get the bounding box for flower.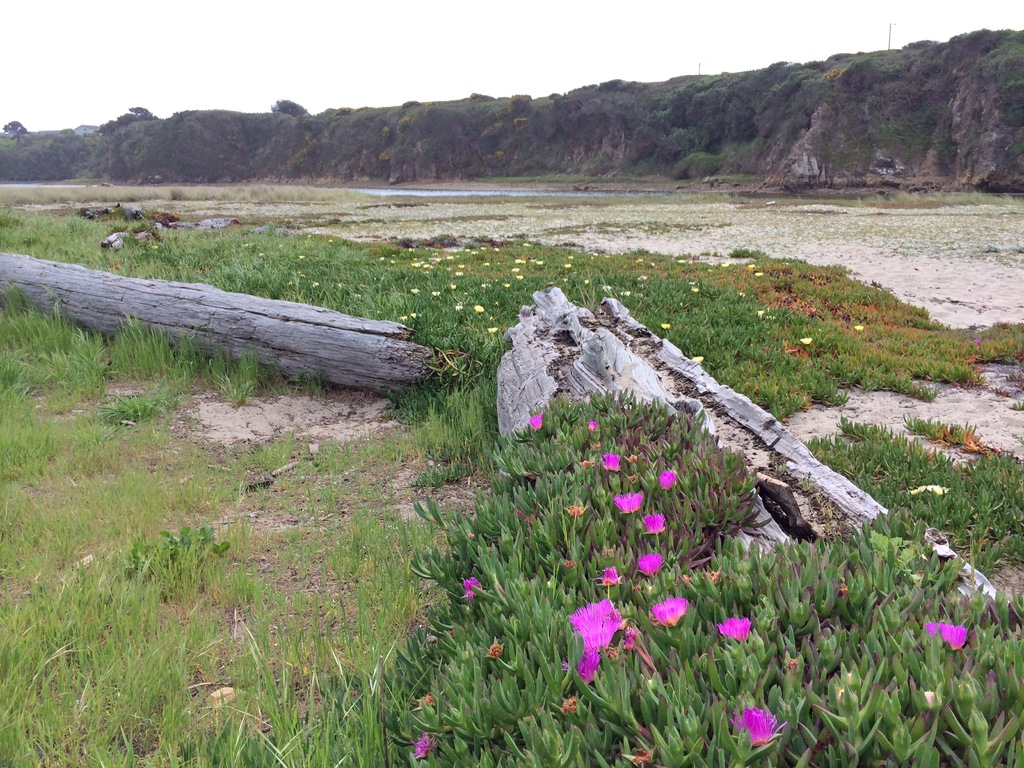
638:550:664:579.
